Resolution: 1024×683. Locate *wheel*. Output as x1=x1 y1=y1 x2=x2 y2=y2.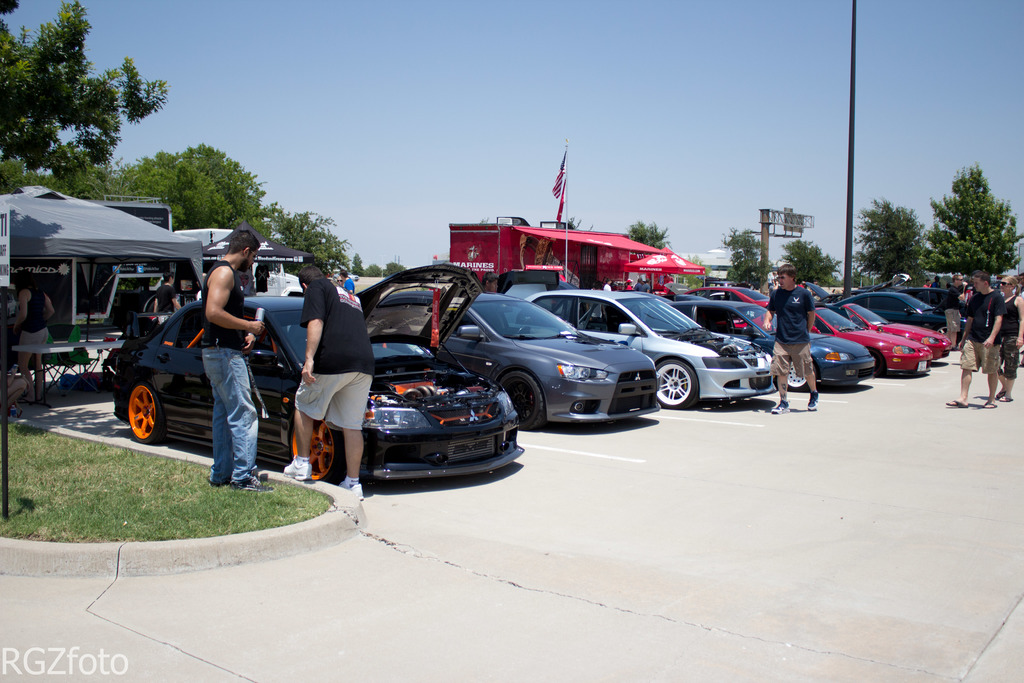
x1=771 y1=338 x2=807 y2=394.
